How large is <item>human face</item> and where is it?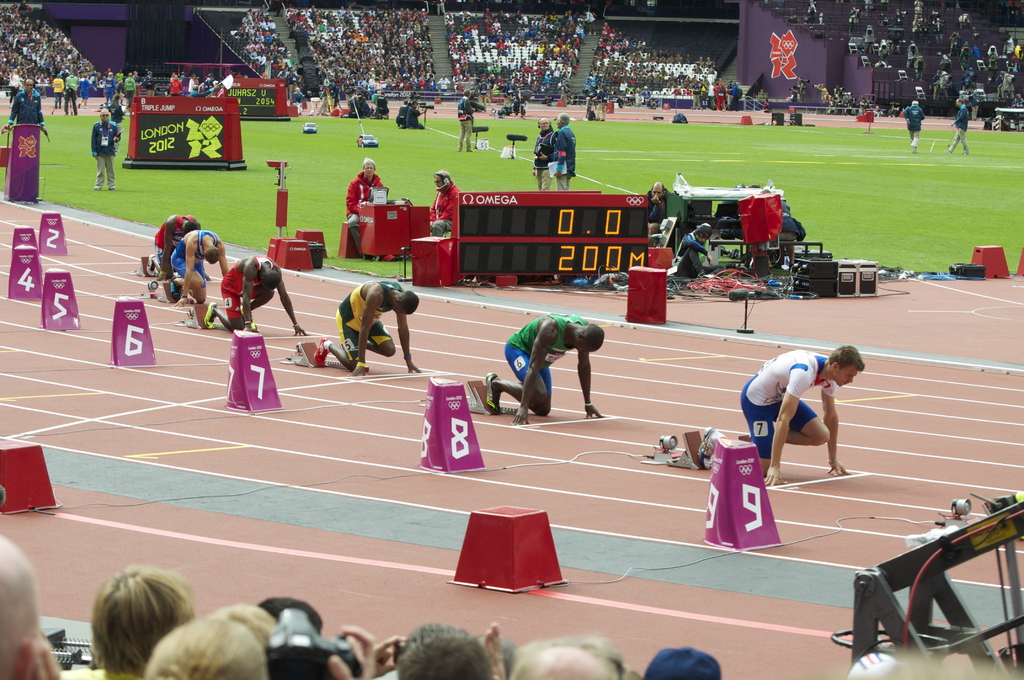
Bounding box: bbox=(25, 81, 31, 88).
